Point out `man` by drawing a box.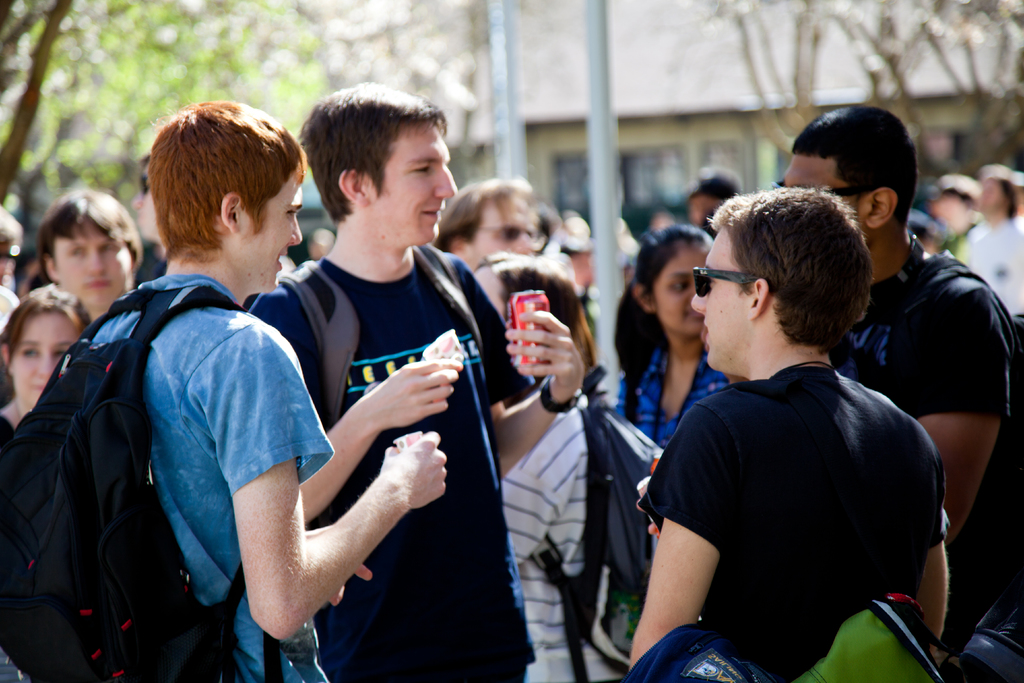
[left=773, top=105, right=1023, bottom=663].
